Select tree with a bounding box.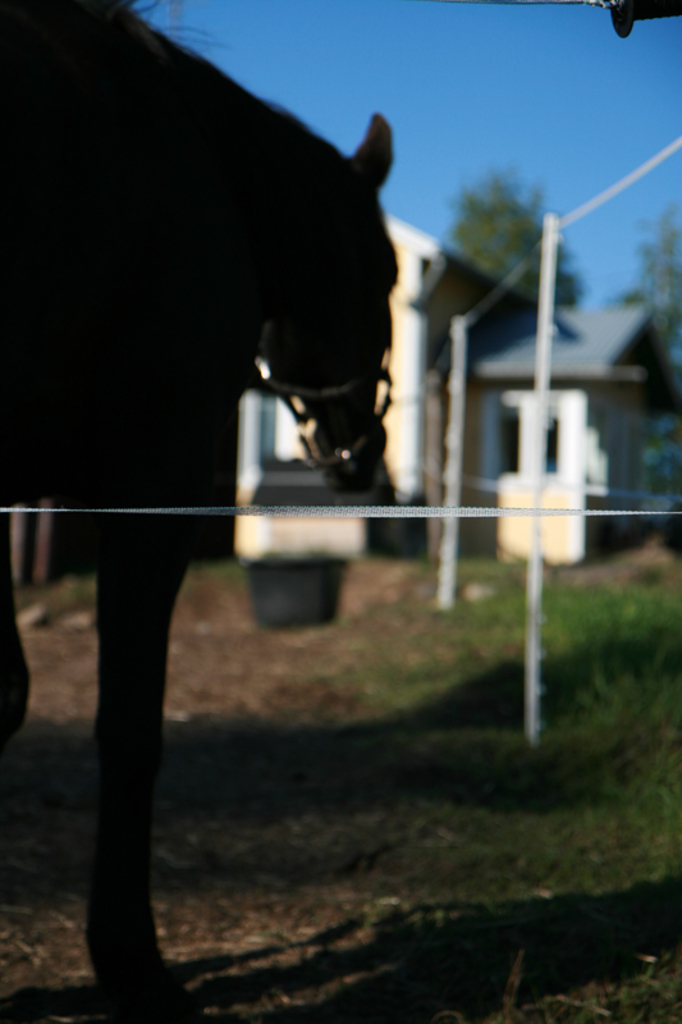
bbox(440, 170, 585, 311).
